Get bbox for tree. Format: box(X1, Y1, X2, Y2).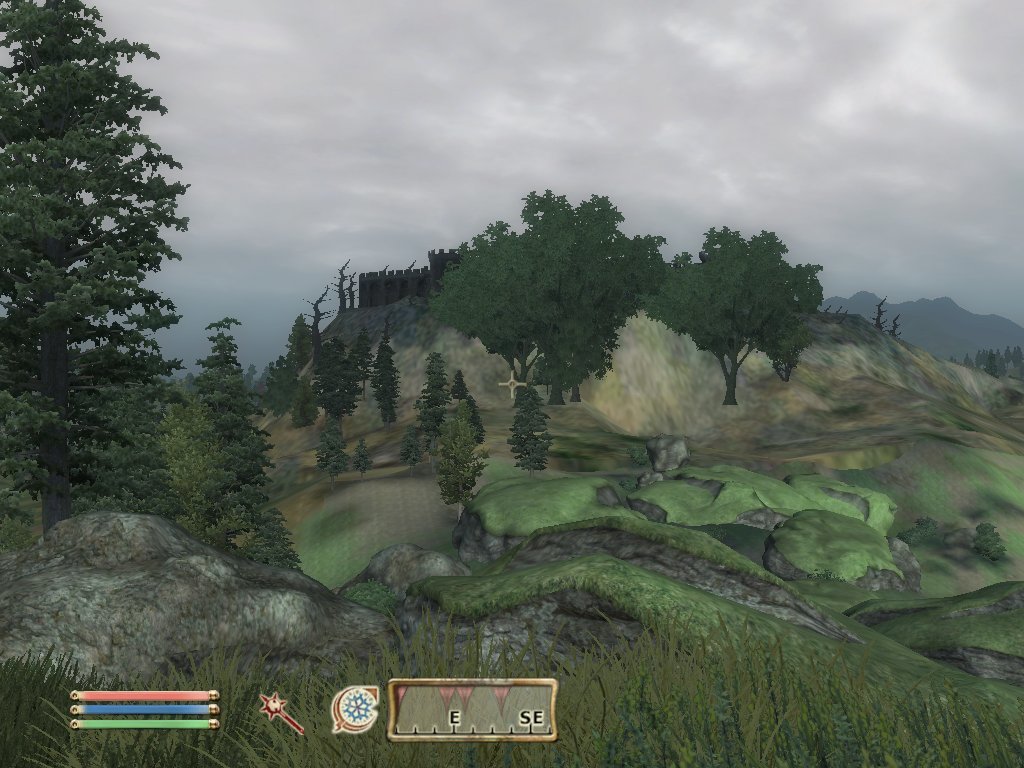
box(450, 374, 486, 446).
